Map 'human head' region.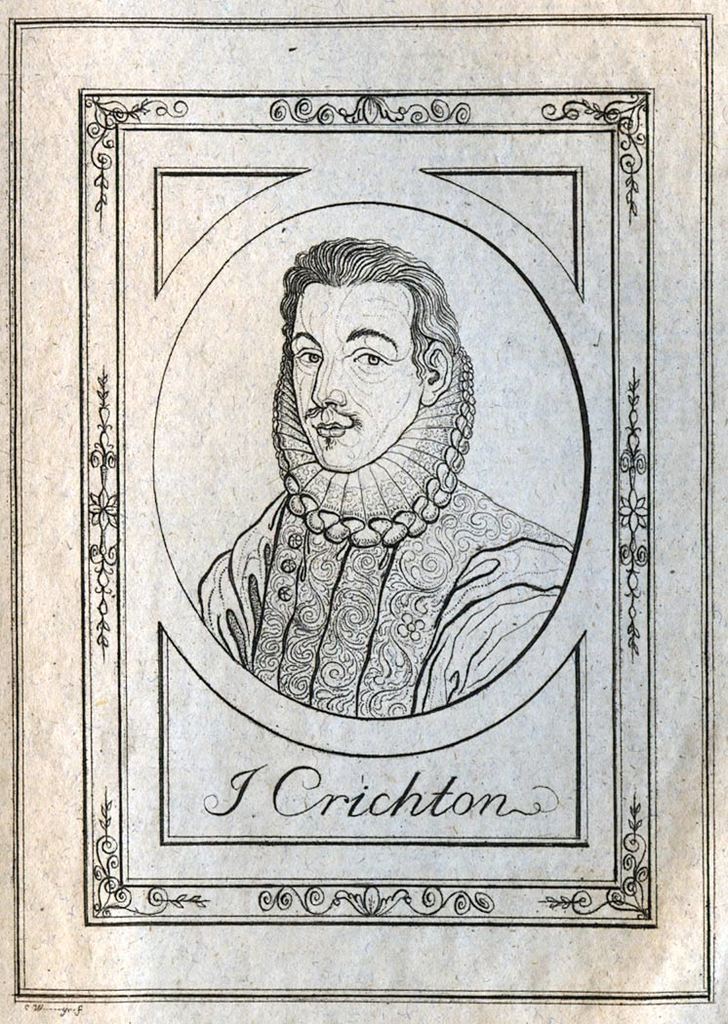
Mapped to box(271, 244, 457, 465).
